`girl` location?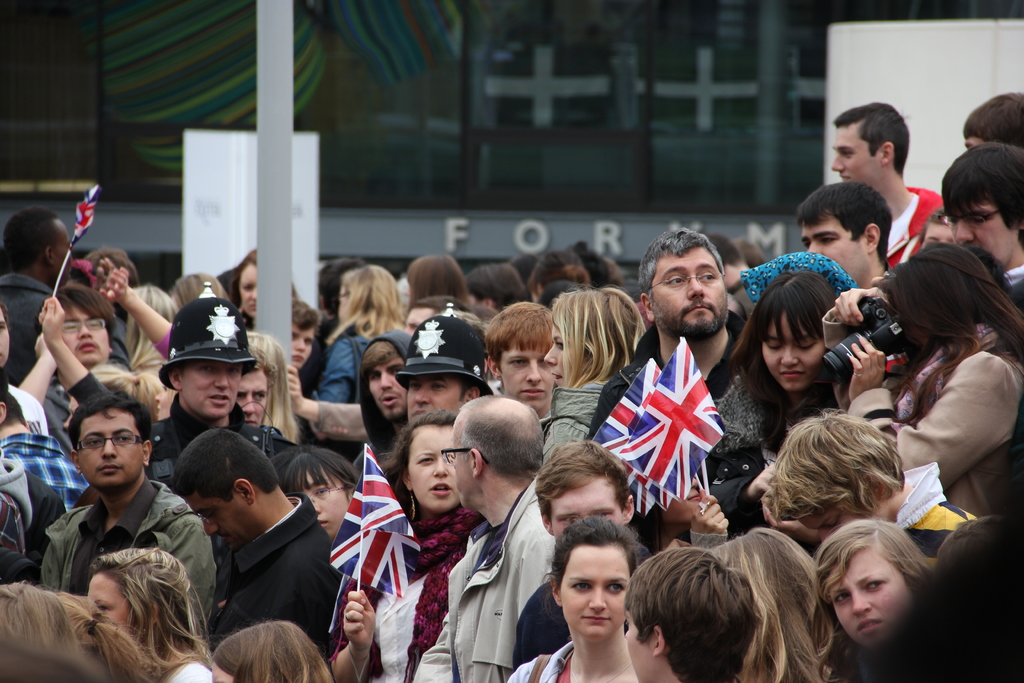
{"x1": 506, "y1": 513, "x2": 646, "y2": 682}
